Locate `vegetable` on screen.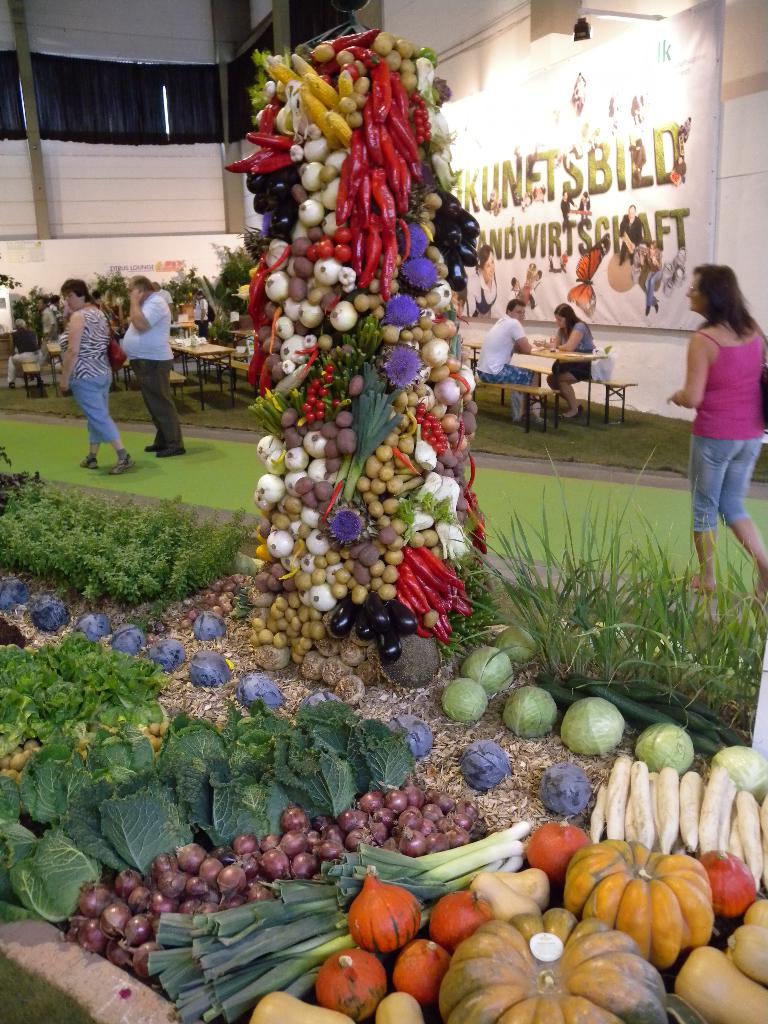
On screen at pyautogui.locateOnScreen(453, 736, 518, 794).
